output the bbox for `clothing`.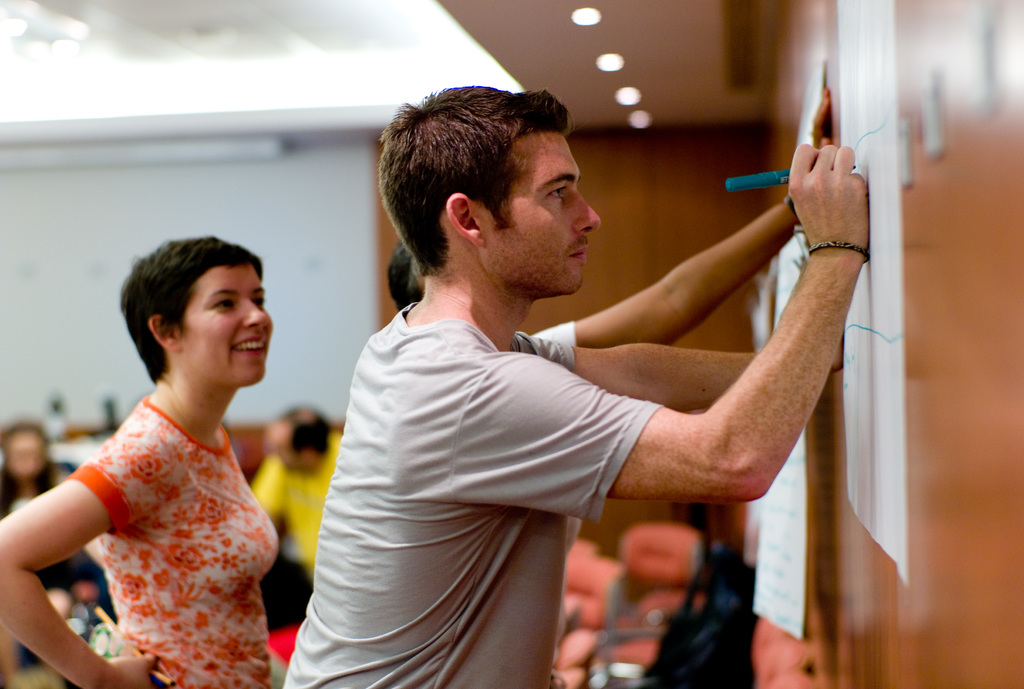
[248, 432, 342, 580].
